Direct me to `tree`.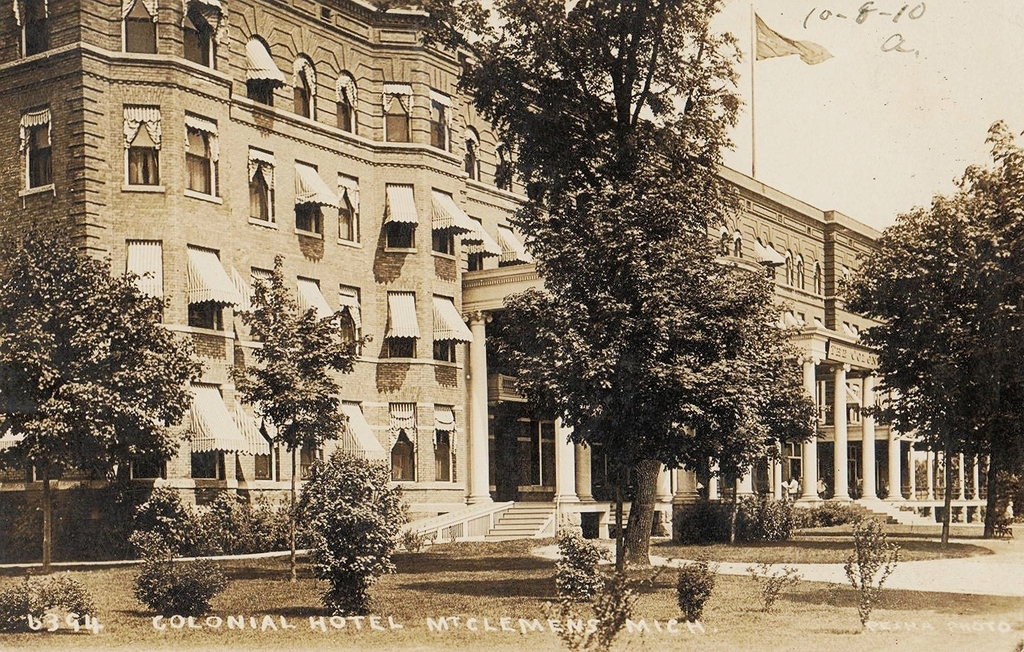
Direction: pyautogui.locateOnScreen(420, 0, 824, 555).
